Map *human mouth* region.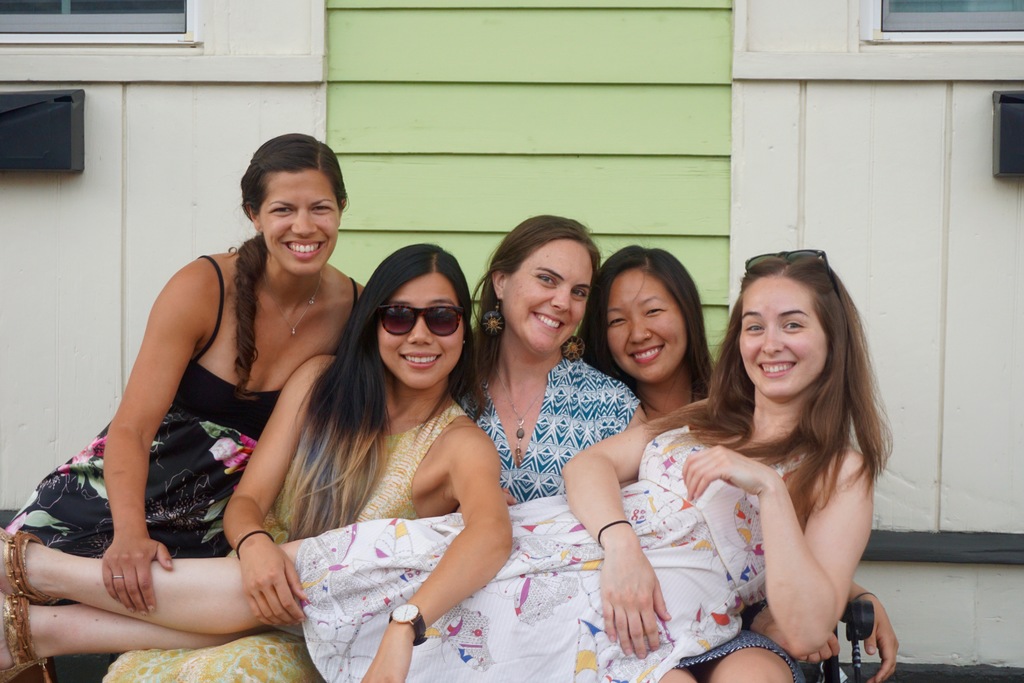
Mapped to (left=394, top=352, right=440, bottom=366).
